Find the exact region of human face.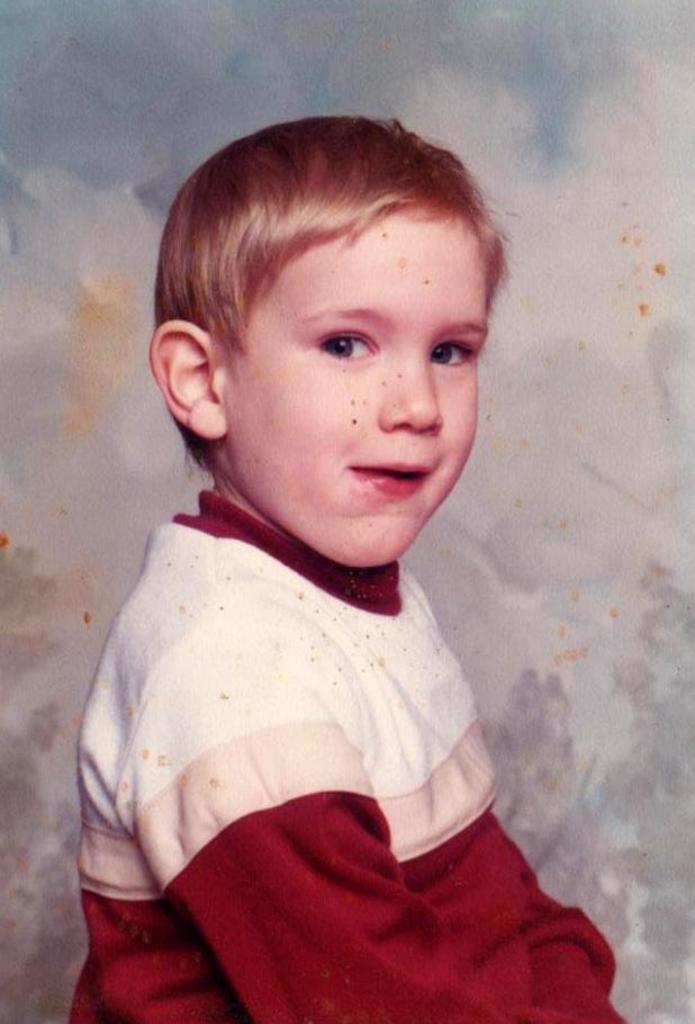
Exact region: [left=227, top=200, right=491, bottom=563].
